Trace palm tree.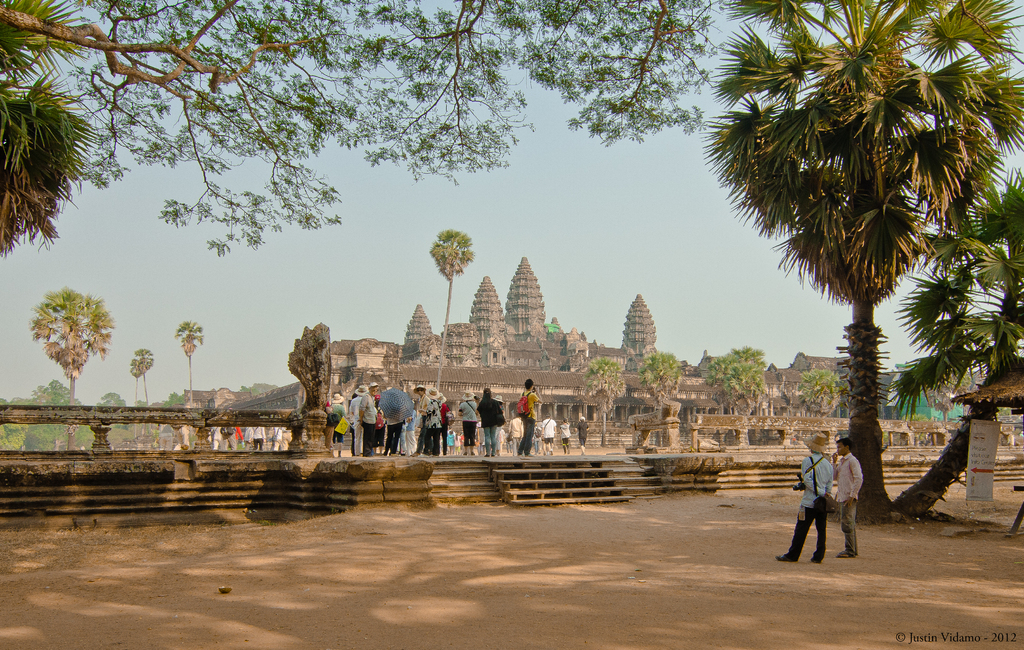
Traced to 132,348,154,408.
